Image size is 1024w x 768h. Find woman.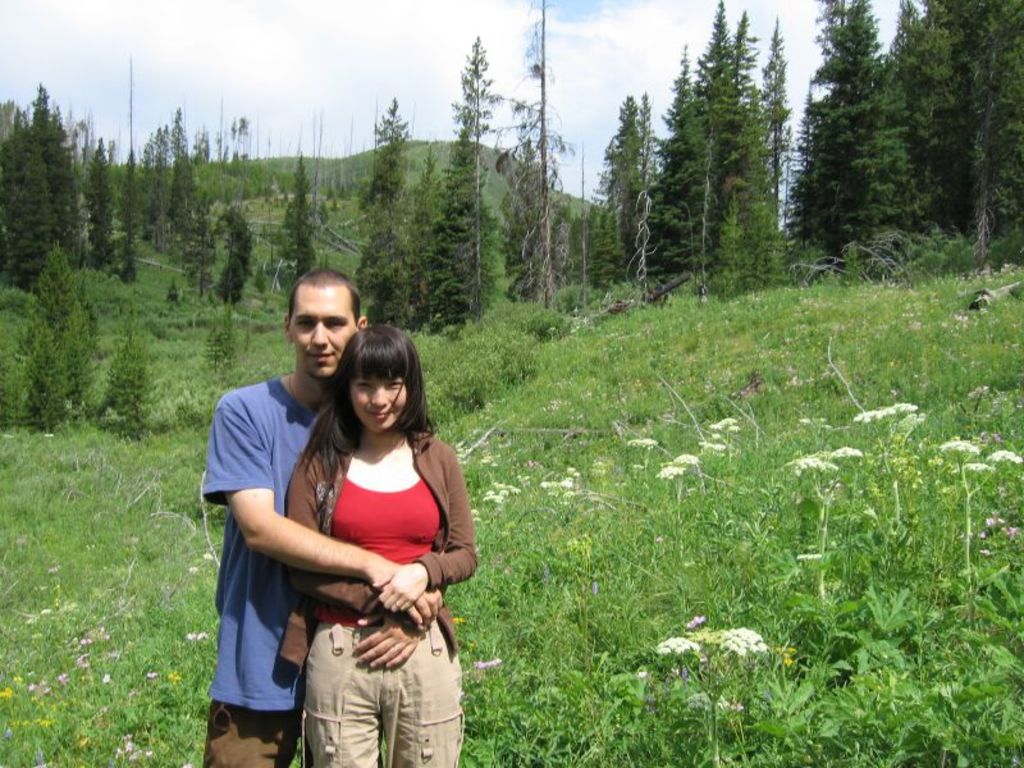
bbox=[234, 305, 472, 767].
